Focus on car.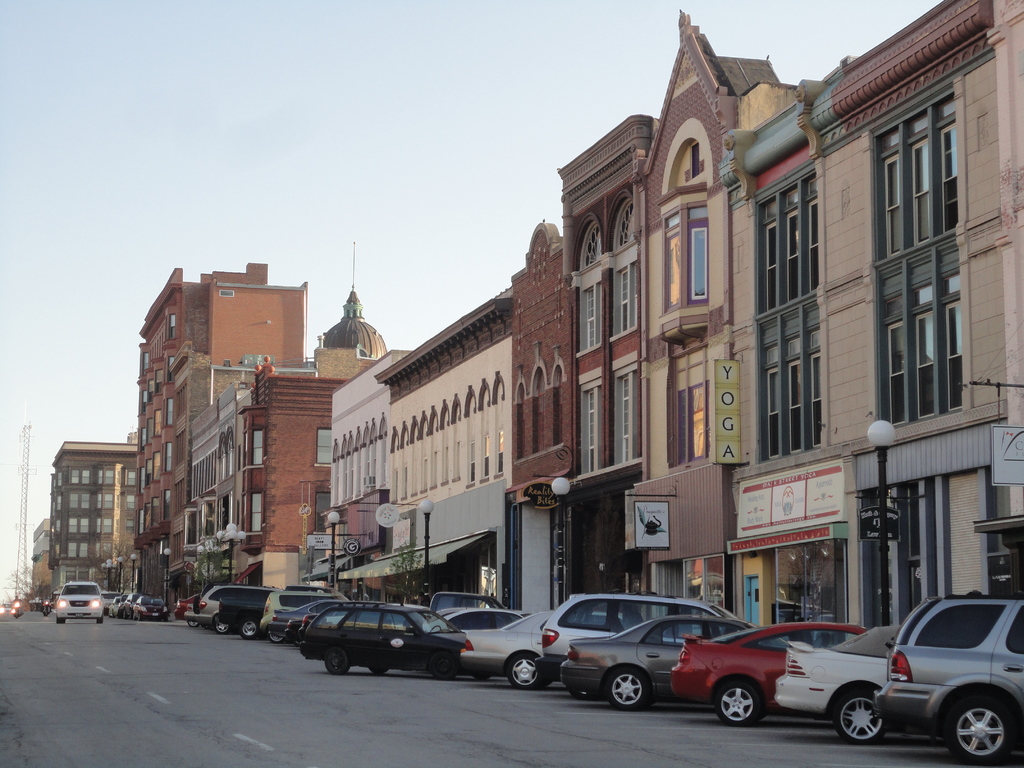
Focused at left=563, top=610, right=758, bottom=712.
